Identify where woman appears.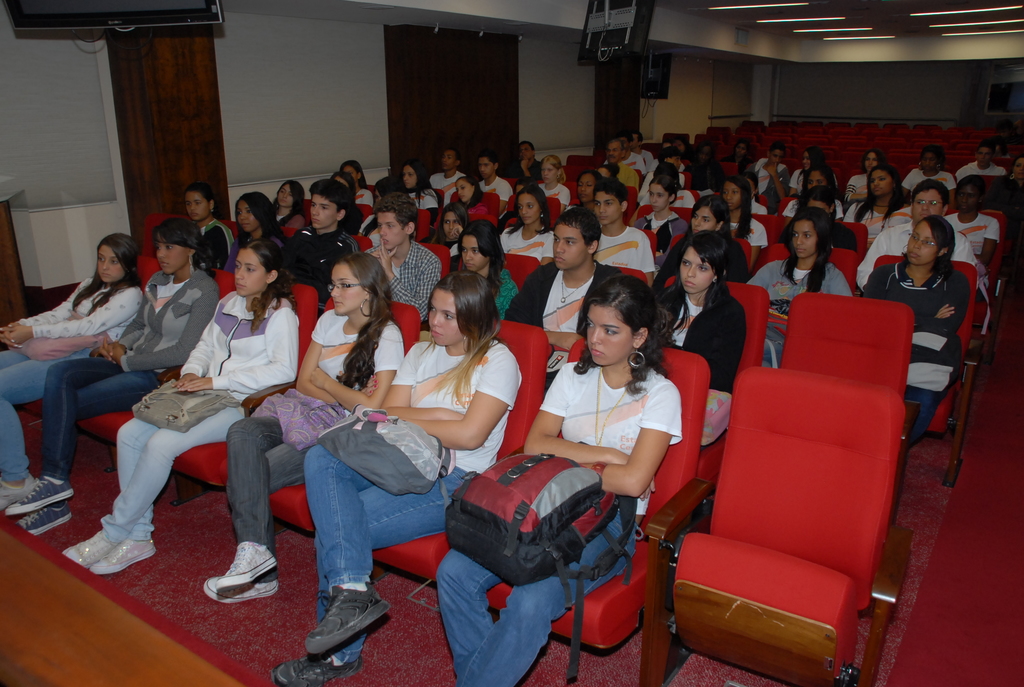
Appears at 632, 176, 685, 257.
